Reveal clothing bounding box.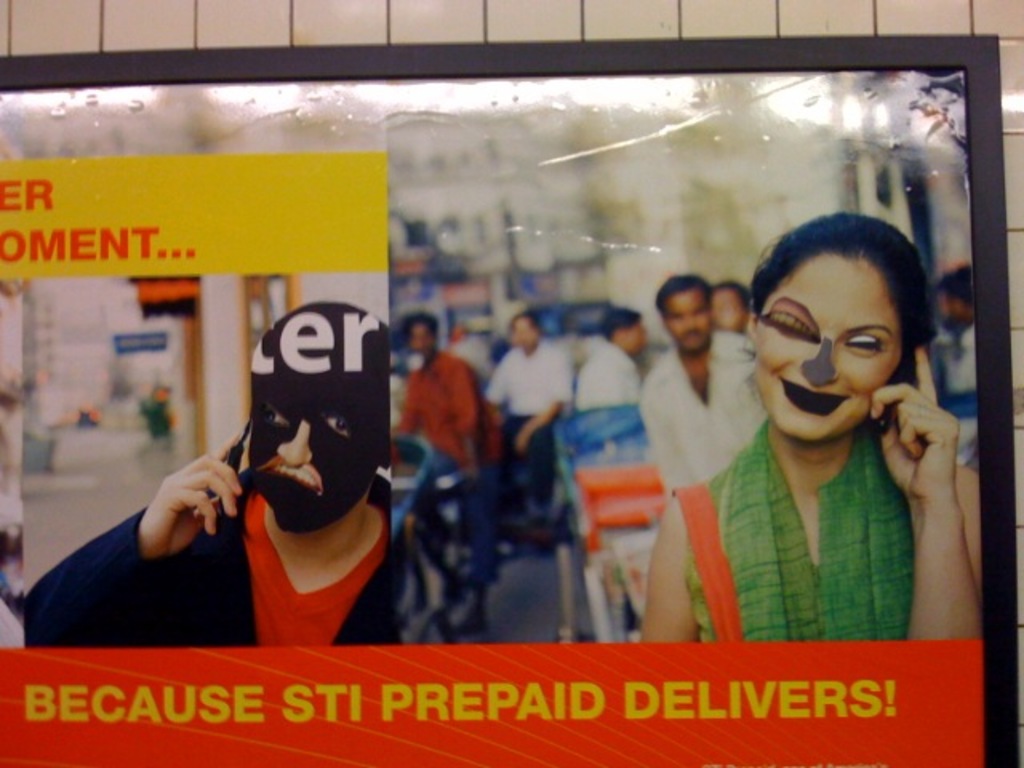
Revealed: BBox(941, 320, 982, 474).
